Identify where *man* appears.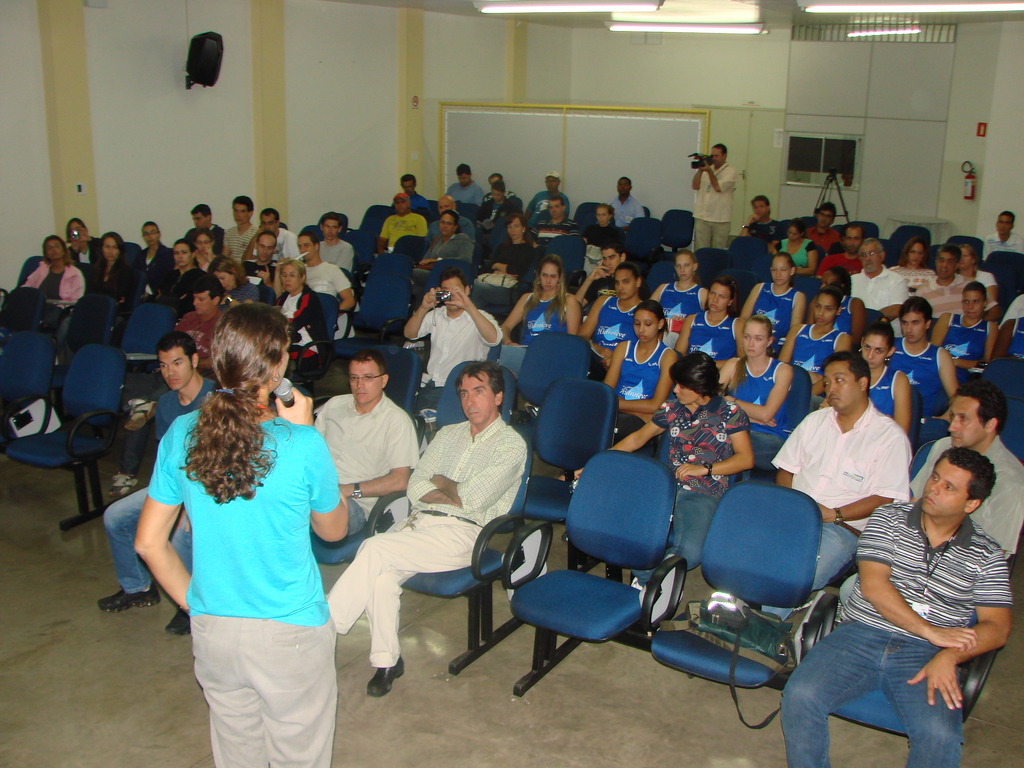
Appears at {"x1": 817, "y1": 224, "x2": 867, "y2": 277}.
